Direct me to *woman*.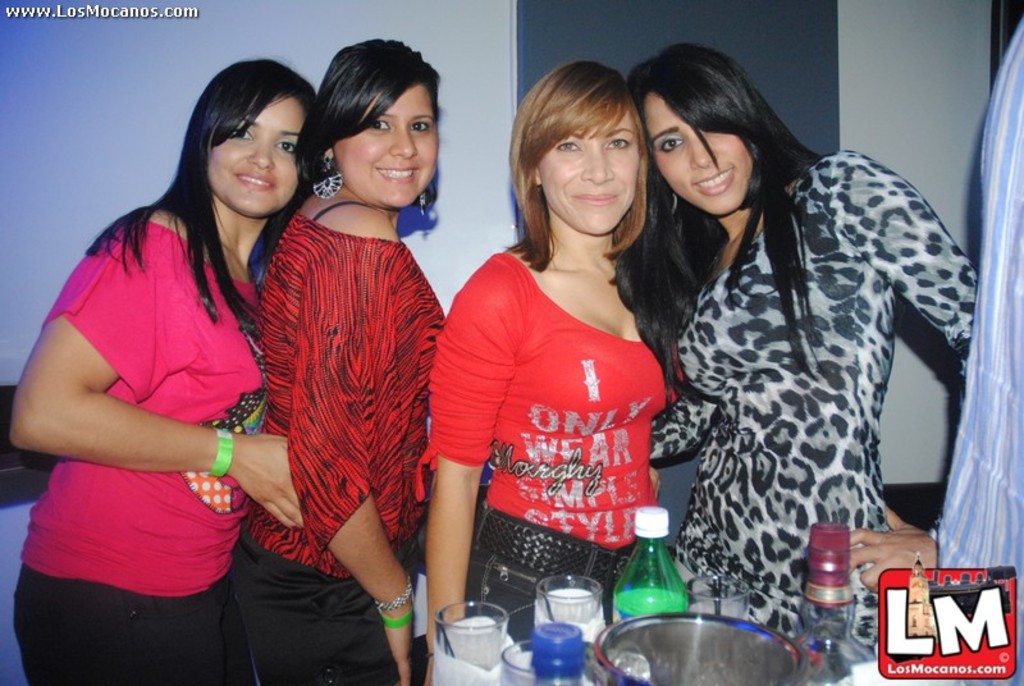
Direction: BBox(12, 58, 320, 685).
